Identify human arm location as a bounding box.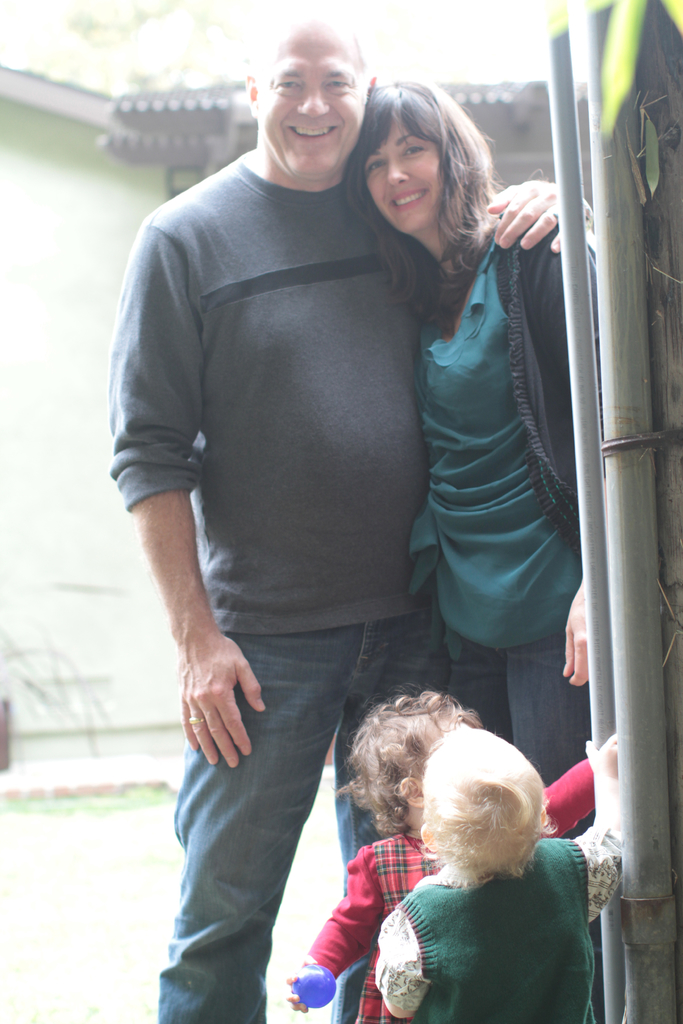
{"x1": 284, "y1": 847, "x2": 381, "y2": 1017}.
